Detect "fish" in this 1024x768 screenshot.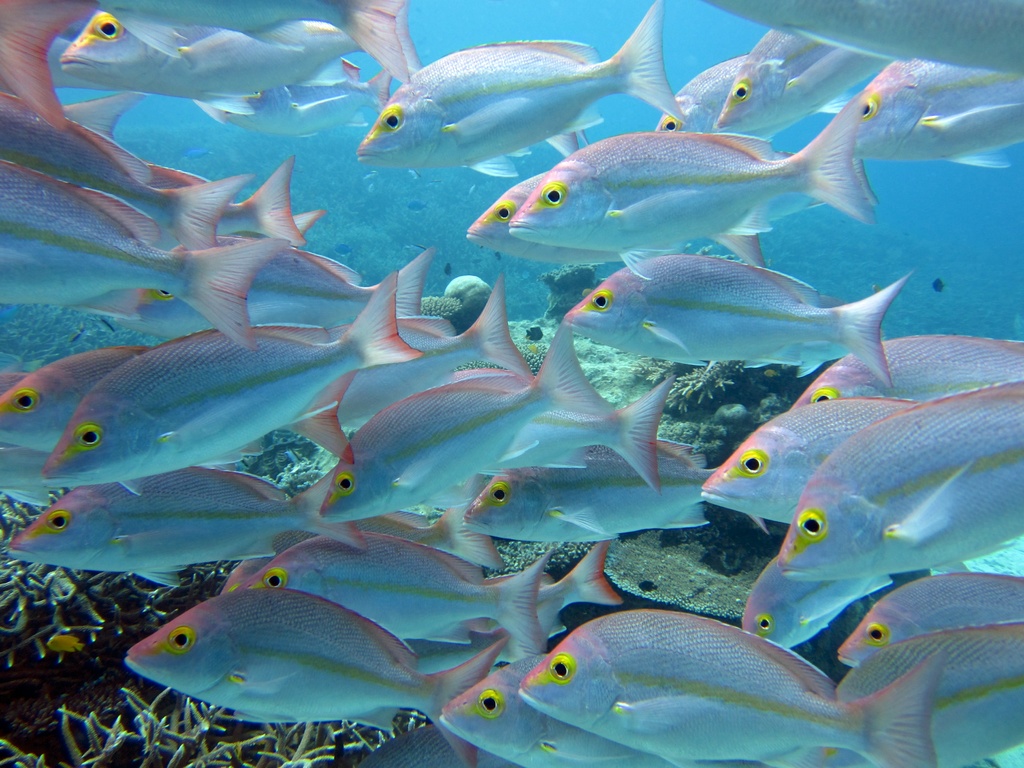
Detection: 0, 344, 355, 467.
